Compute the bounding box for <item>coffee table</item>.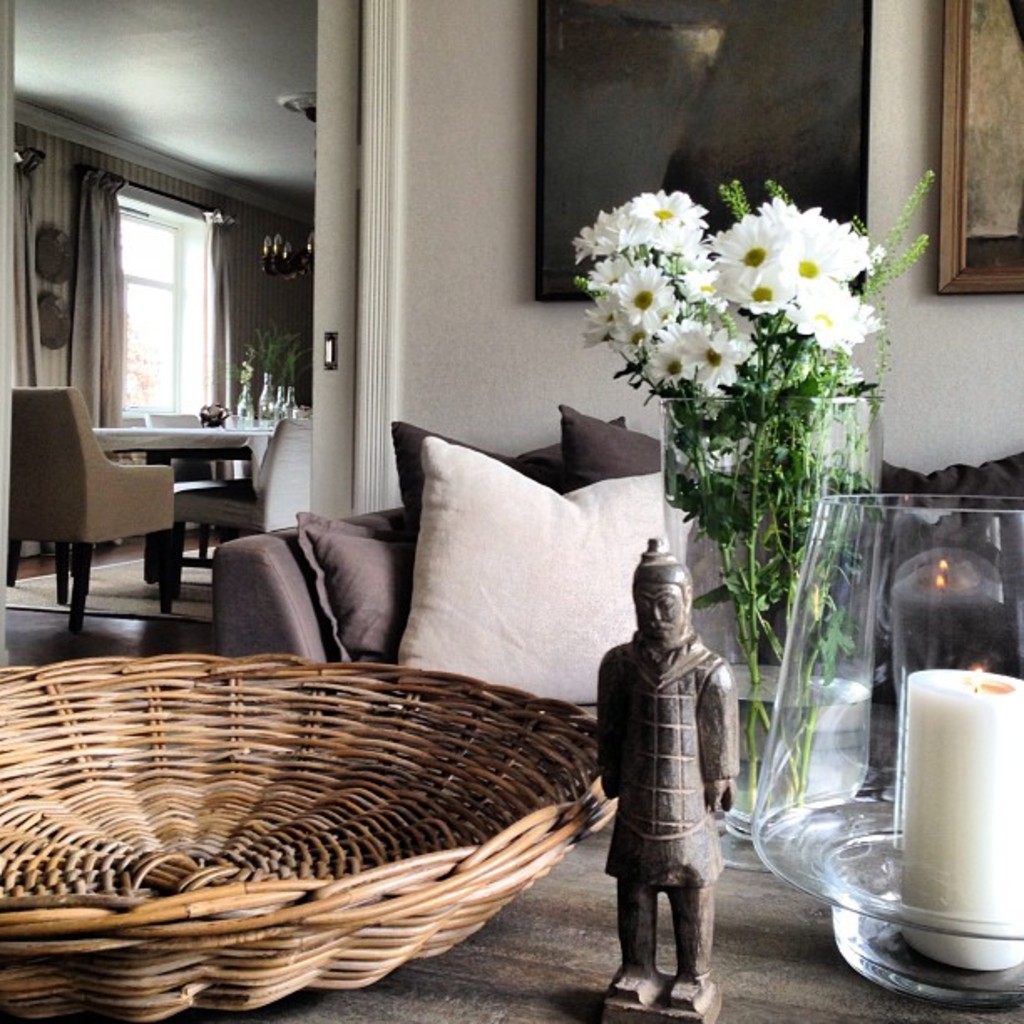
box(85, 417, 286, 485).
